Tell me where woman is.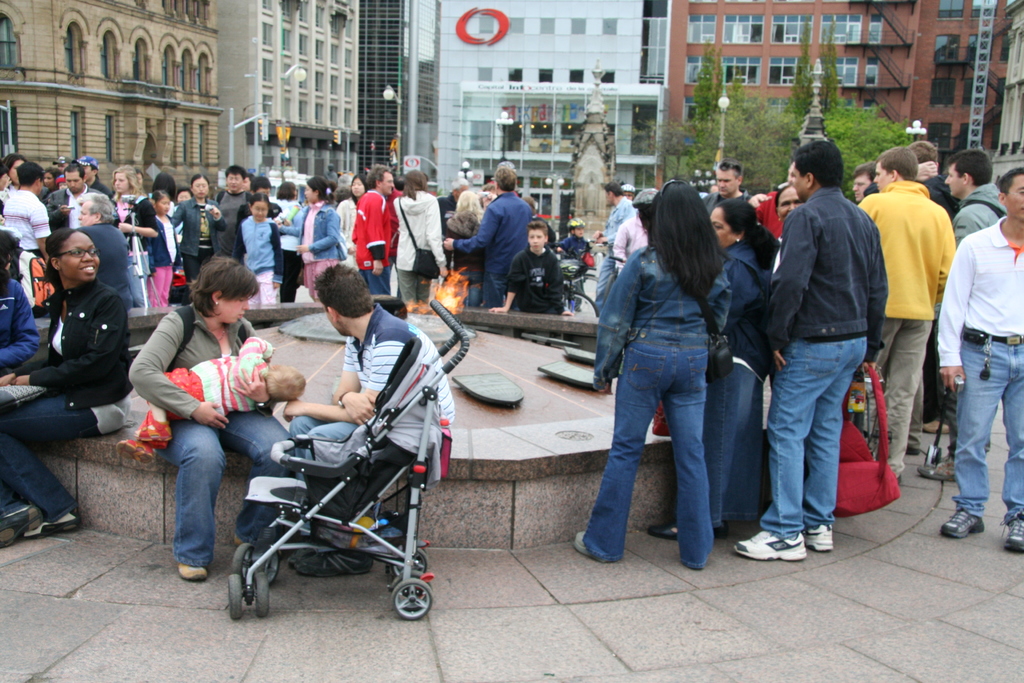
woman is at [123,256,301,580].
